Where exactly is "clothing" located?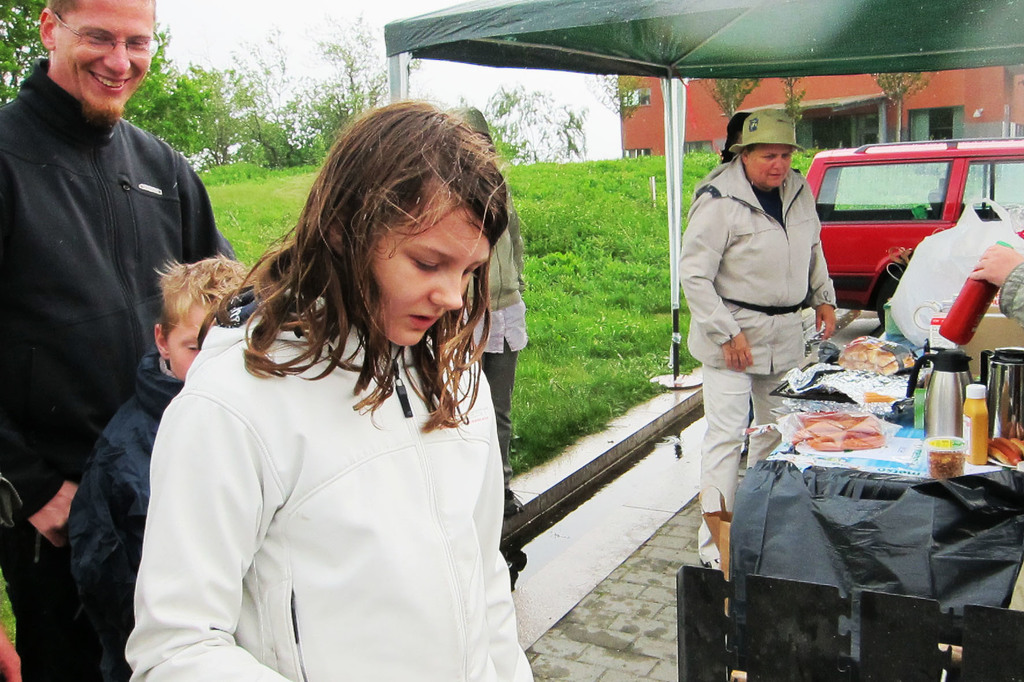
Its bounding box is 678 161 837 525.
